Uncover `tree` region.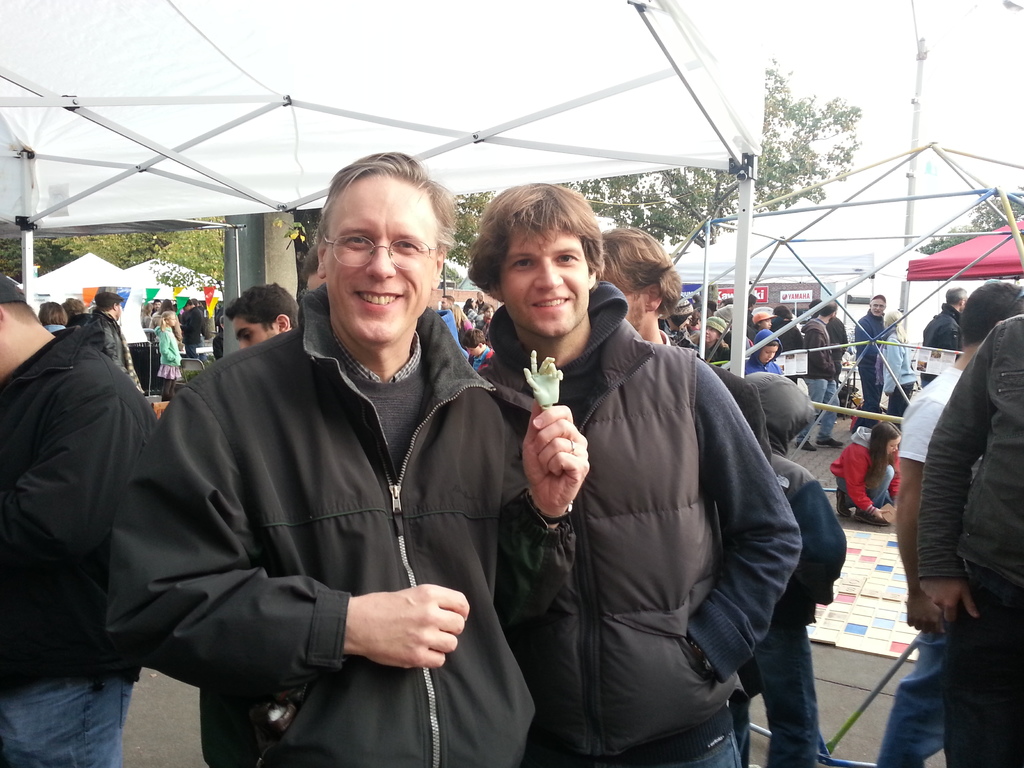
Uncovered: (0, 233, 69, 282).
